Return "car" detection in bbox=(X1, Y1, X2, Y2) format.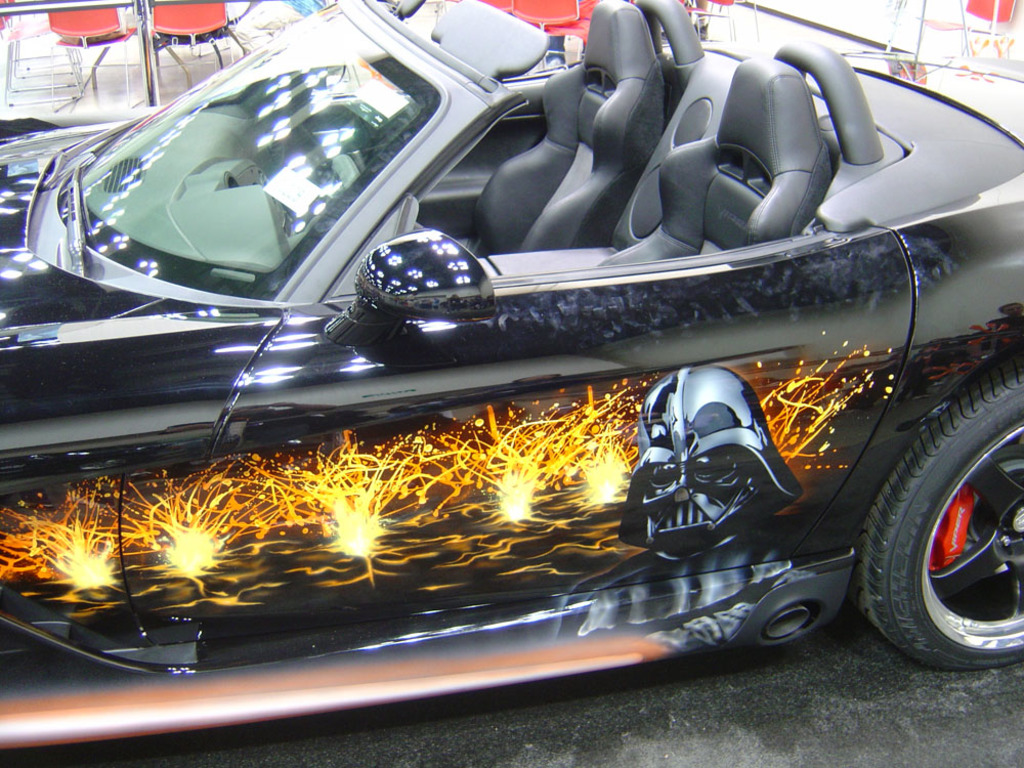
bbox=(0, 0, 1023, 754).
